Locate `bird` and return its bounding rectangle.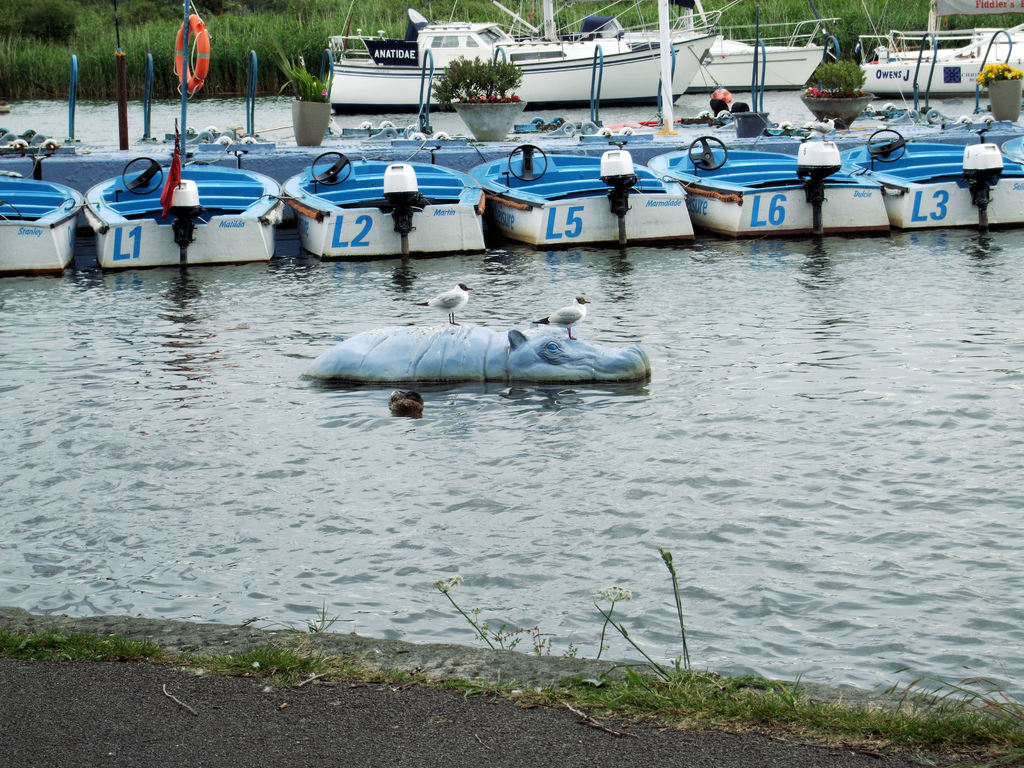
select_region(531, 289, 591, 338).
